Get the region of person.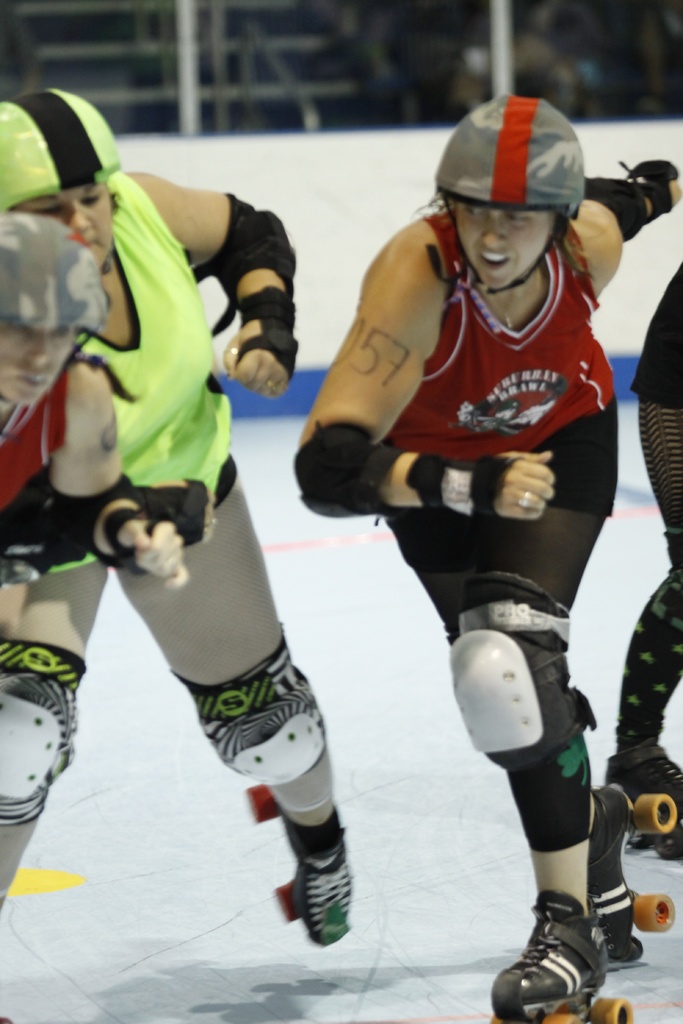
pyautogui.locateOnScreen(0, 207, 190, 925).
